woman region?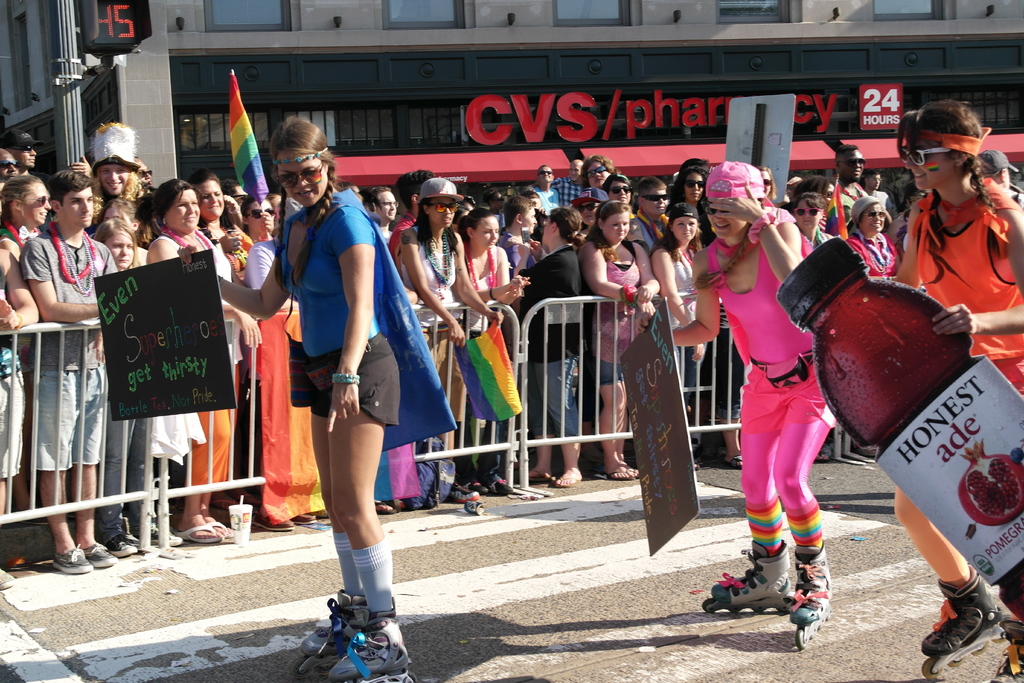
l=241, t=191, r=323, b=532
